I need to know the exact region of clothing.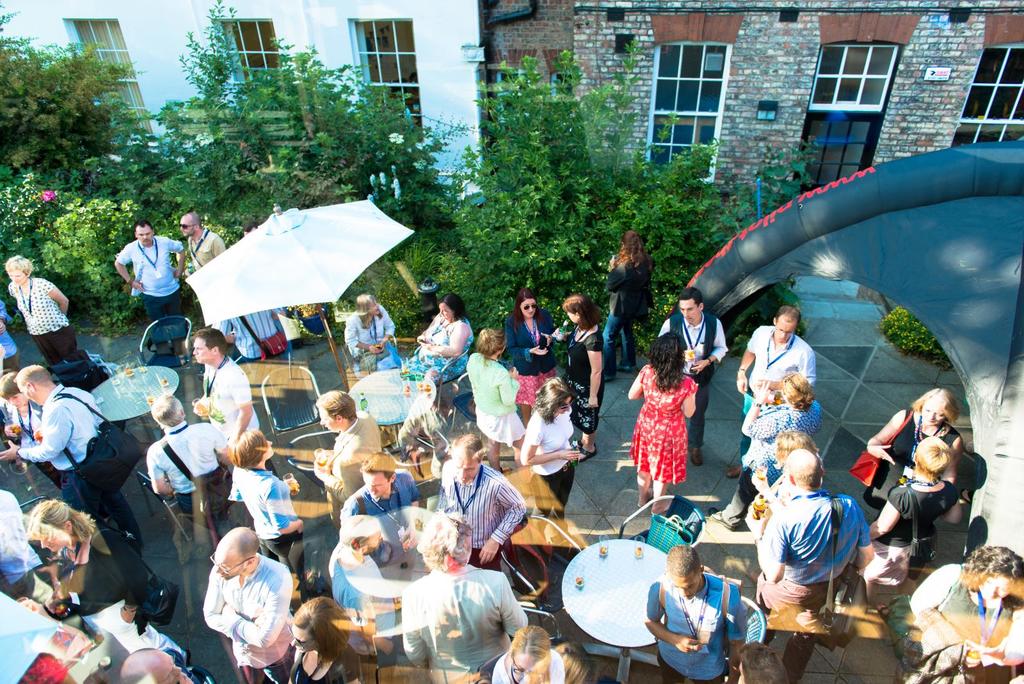
Region: <box>227,296,278,355</box>.
